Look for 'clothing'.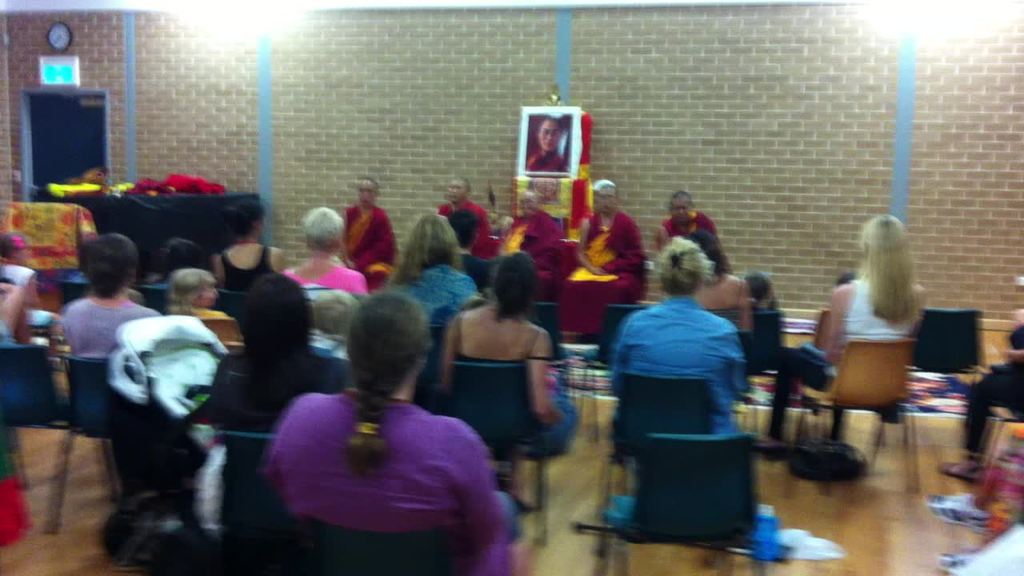
Found: [604,282,748,465].
